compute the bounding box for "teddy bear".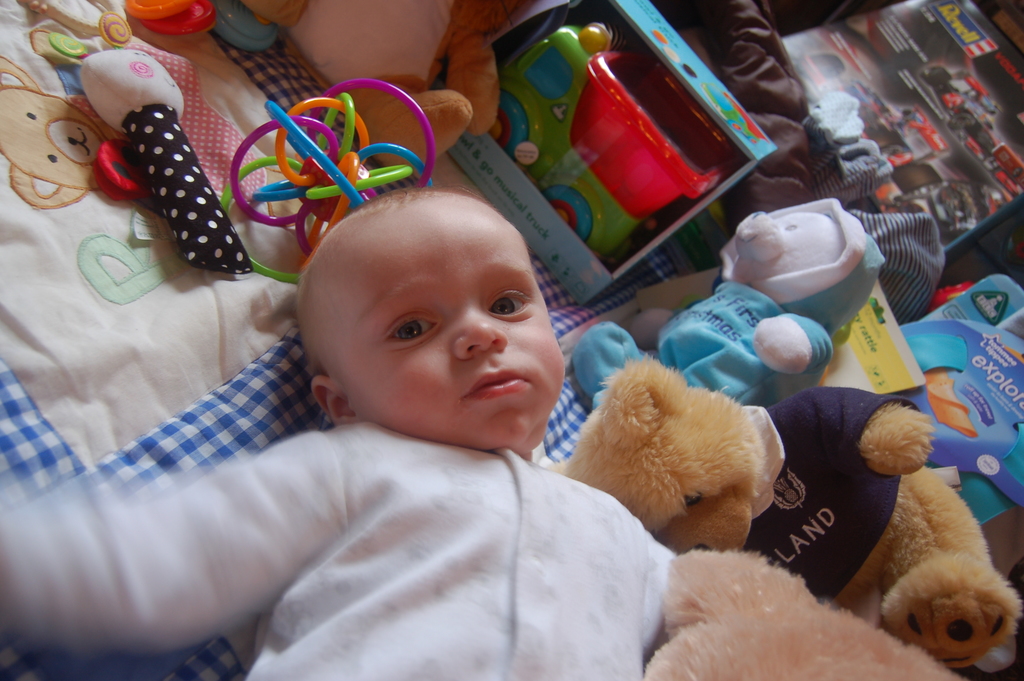
x1=639, y1=554, x2=959, y2=680.
